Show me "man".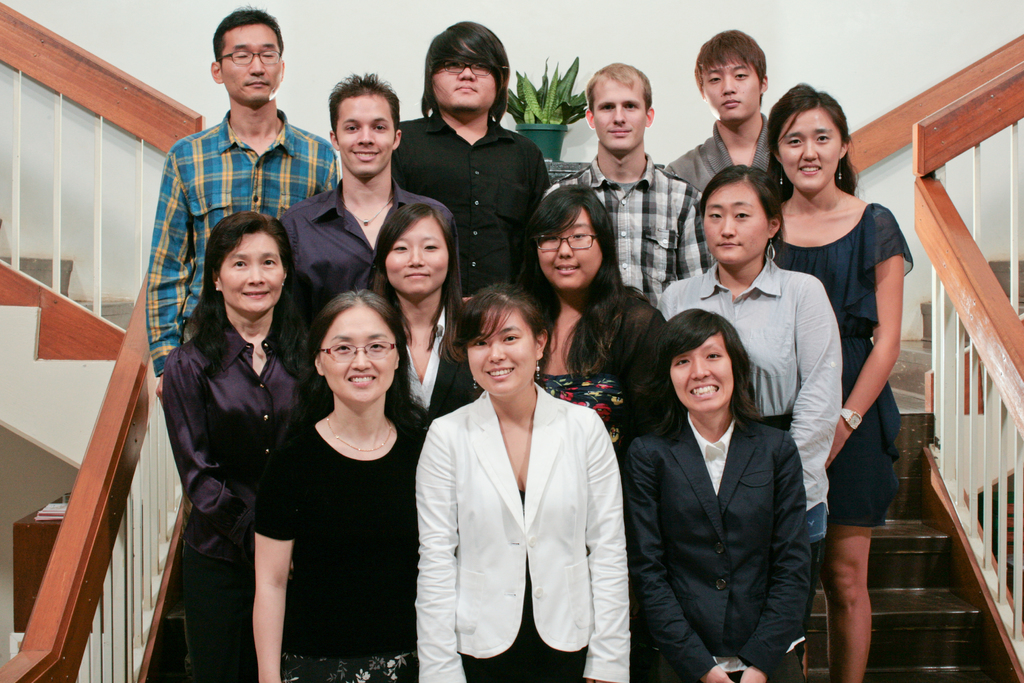
"man" is here: {"left": 534, "top": 58, "right": 714, "bottom": 312}.
